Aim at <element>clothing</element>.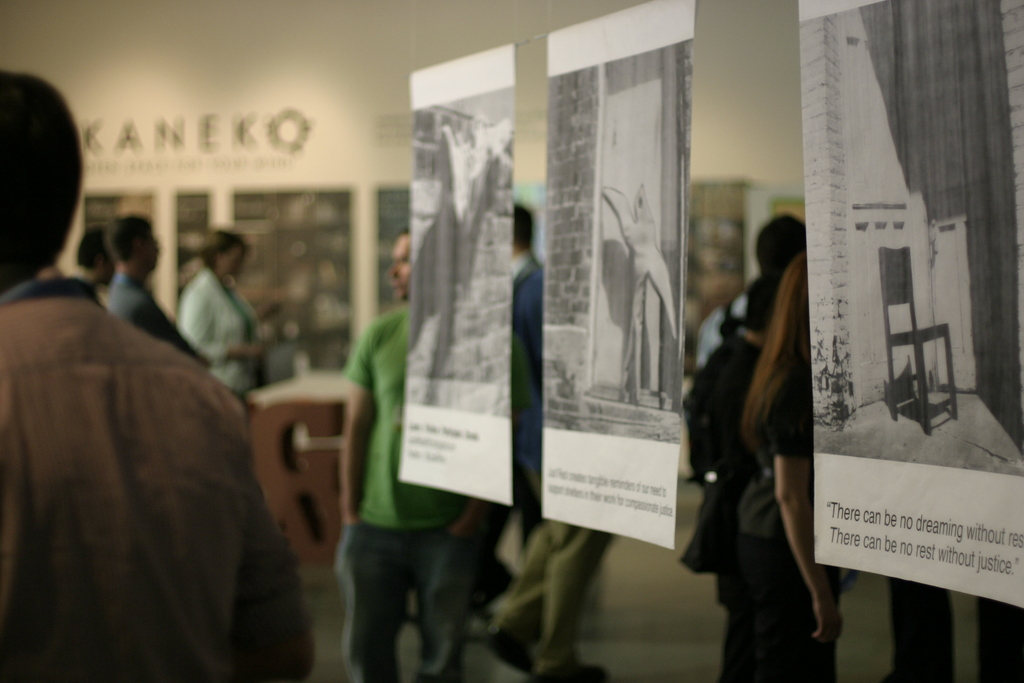
Aimed at {"left": 176, "top": 265, "right": 263, "bottom": 402}.
